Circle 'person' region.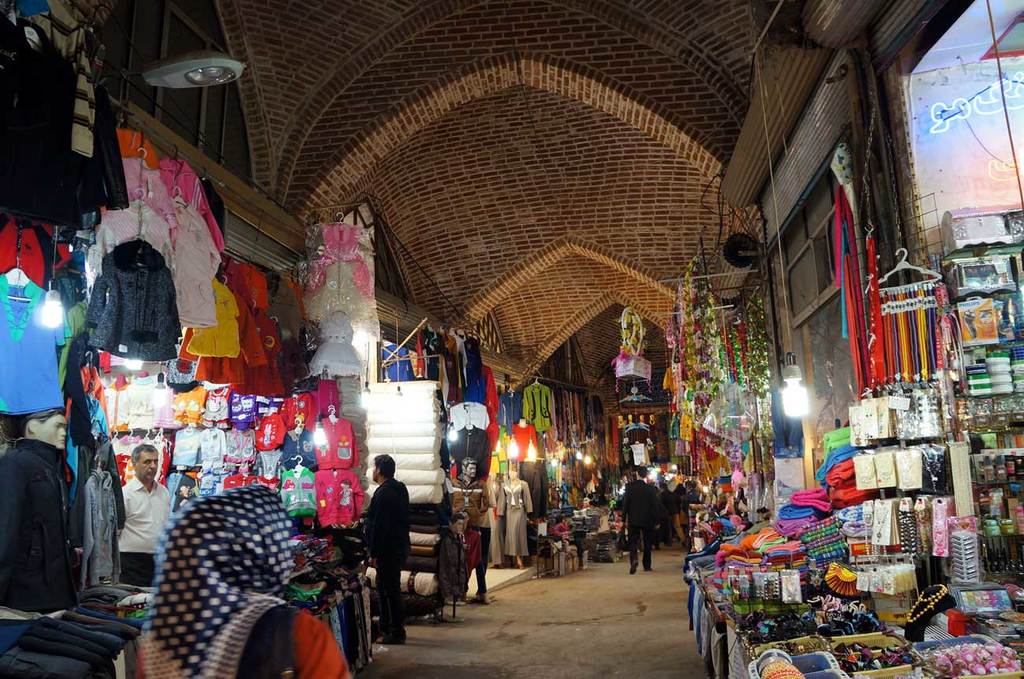
Region: rect(132, 483, 353, 678).
